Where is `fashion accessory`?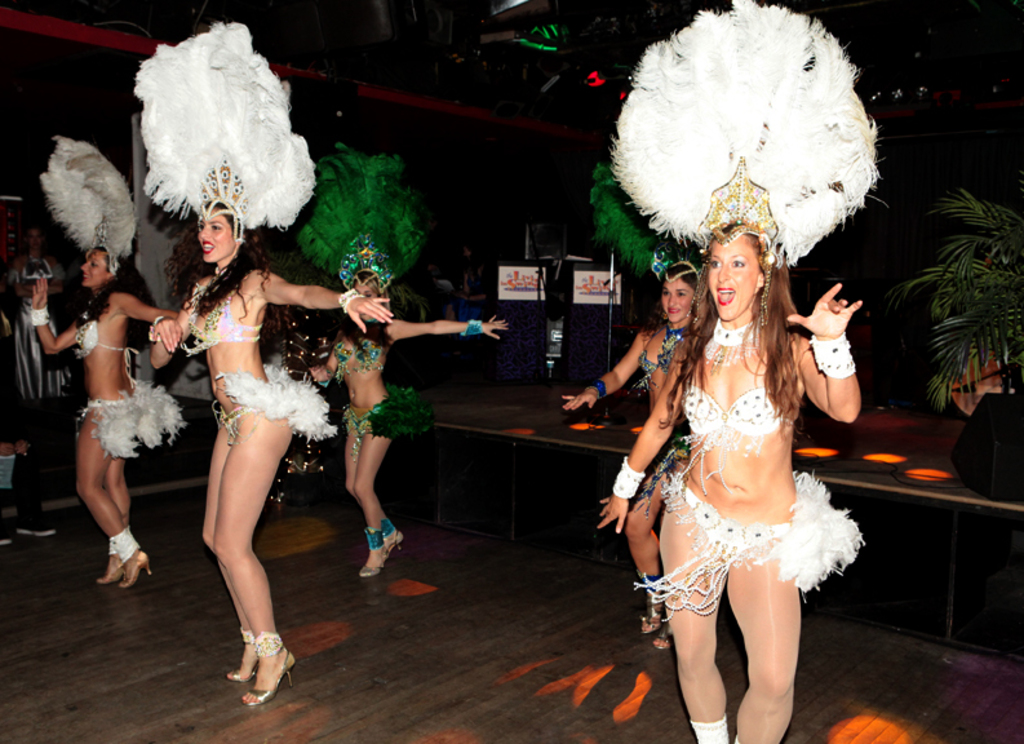
pyautogui.locateOnScreen(248, 632, 284, 660).
